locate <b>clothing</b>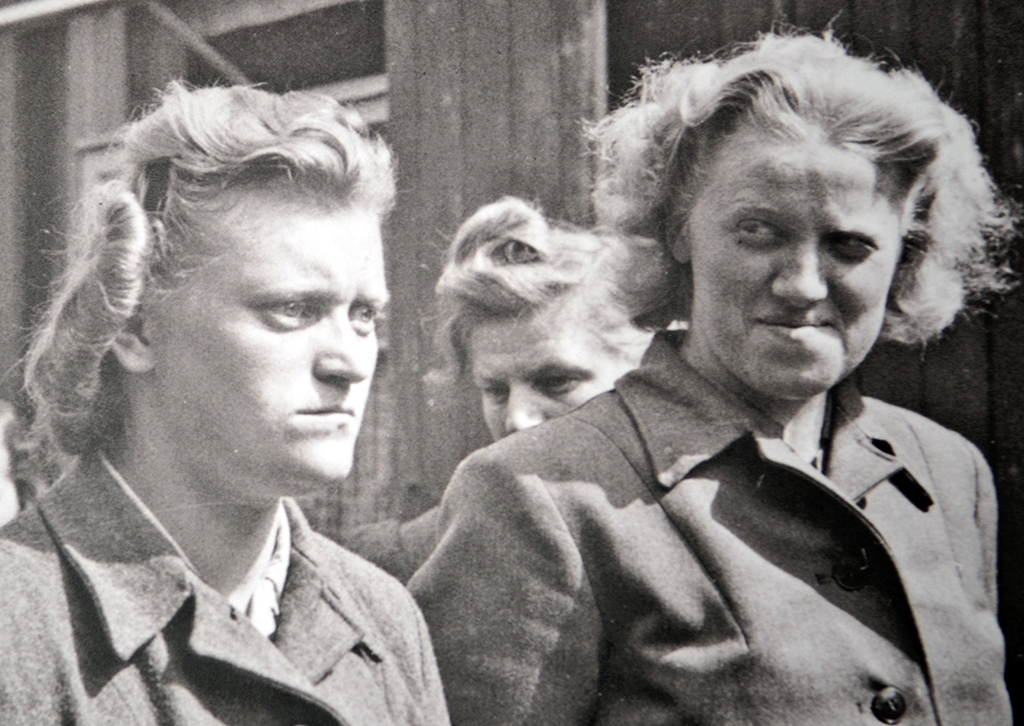
450, 350, 1023, 725
